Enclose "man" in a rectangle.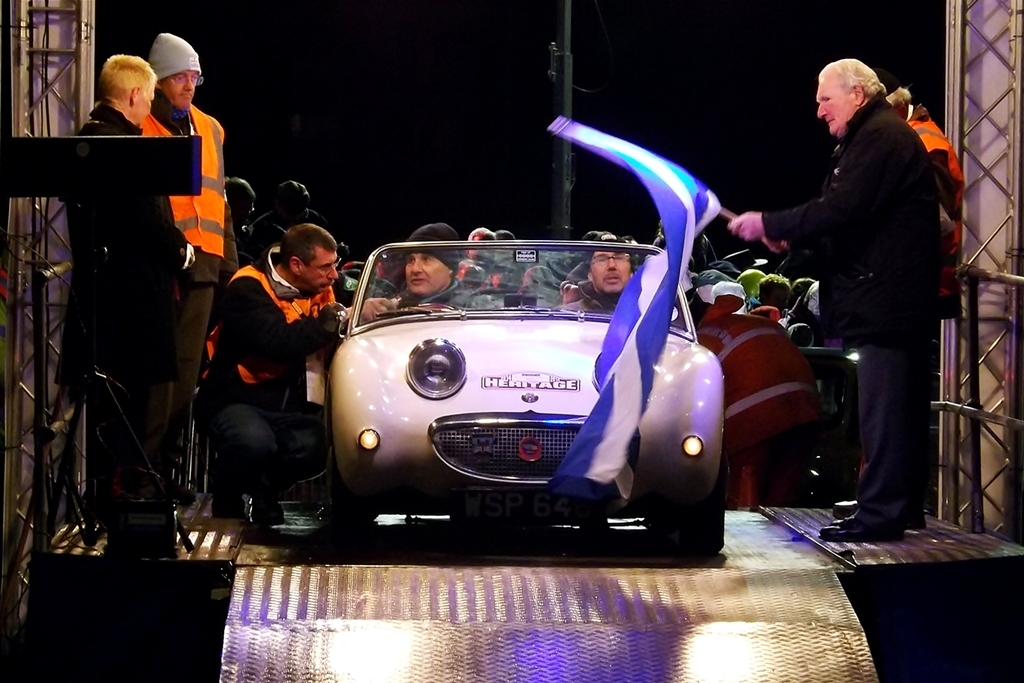
Rect(557, 227, 640, 313).
